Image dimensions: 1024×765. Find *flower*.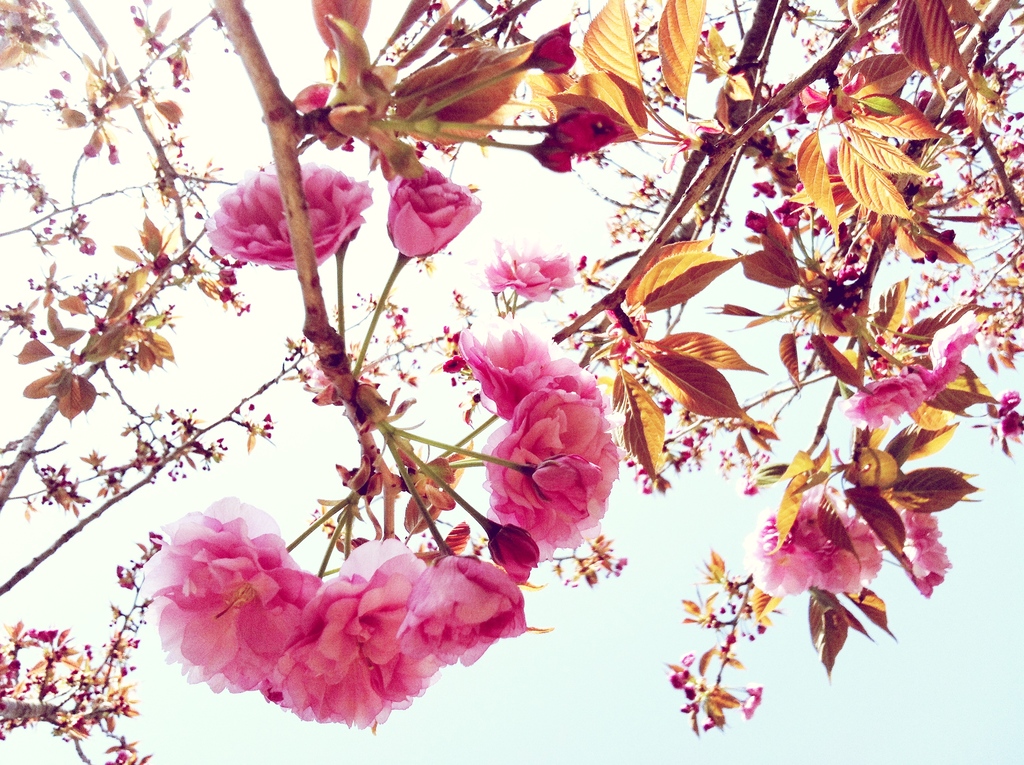
[535, 22, 573, 70].
